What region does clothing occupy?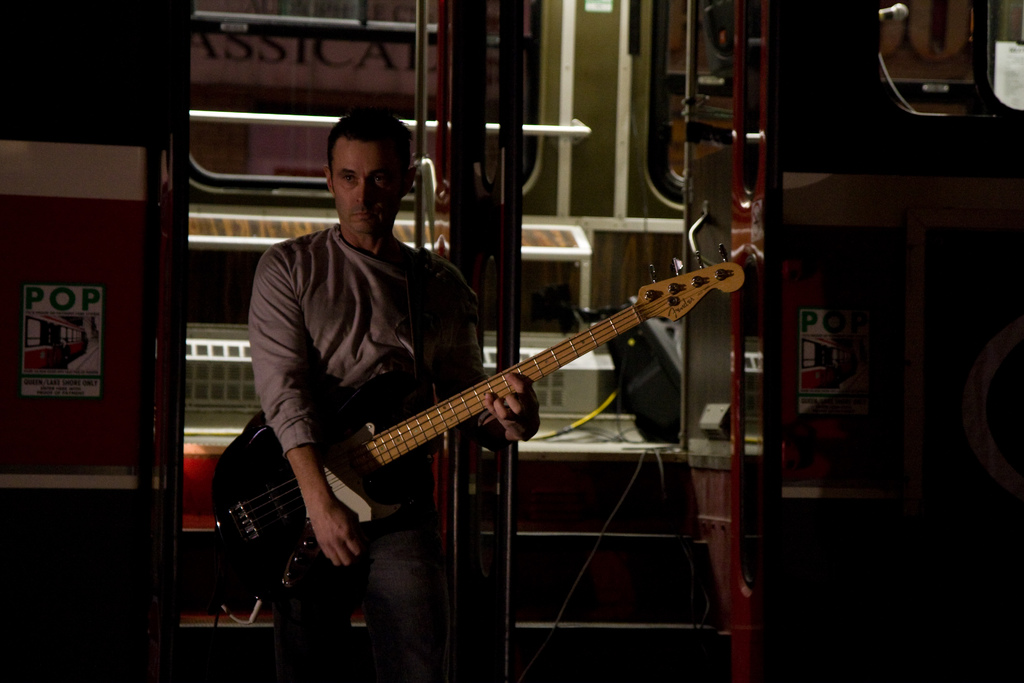
crop(246, 220, 495, 682).
